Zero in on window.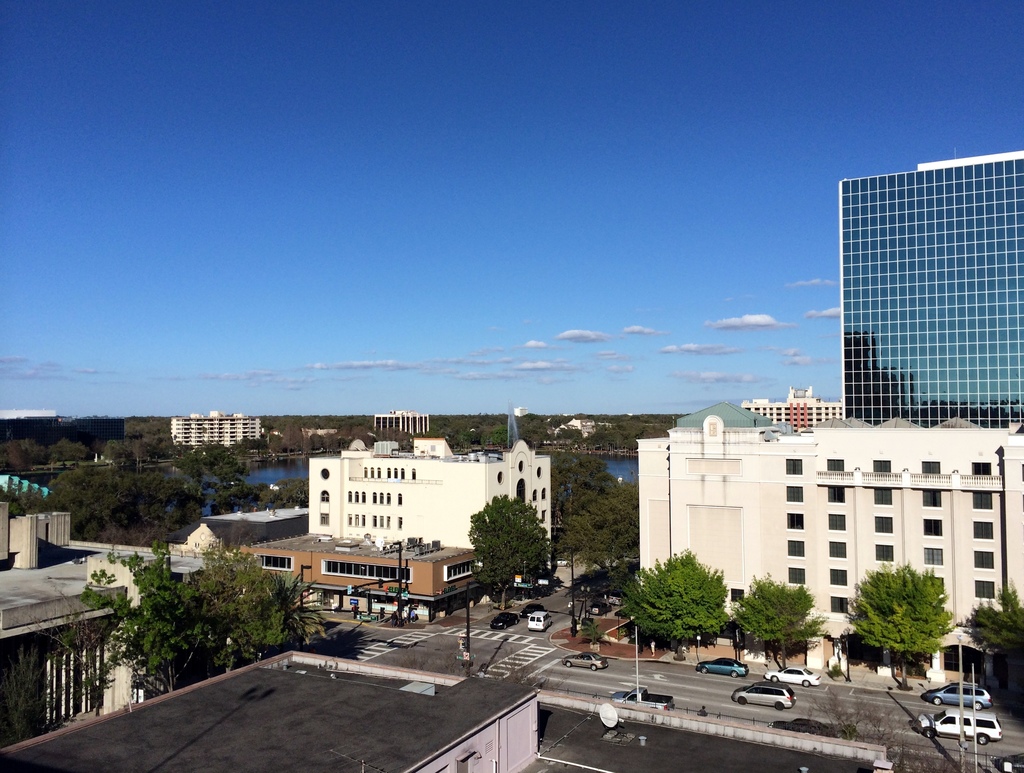
Zeroed in: 786 487 801 503.
